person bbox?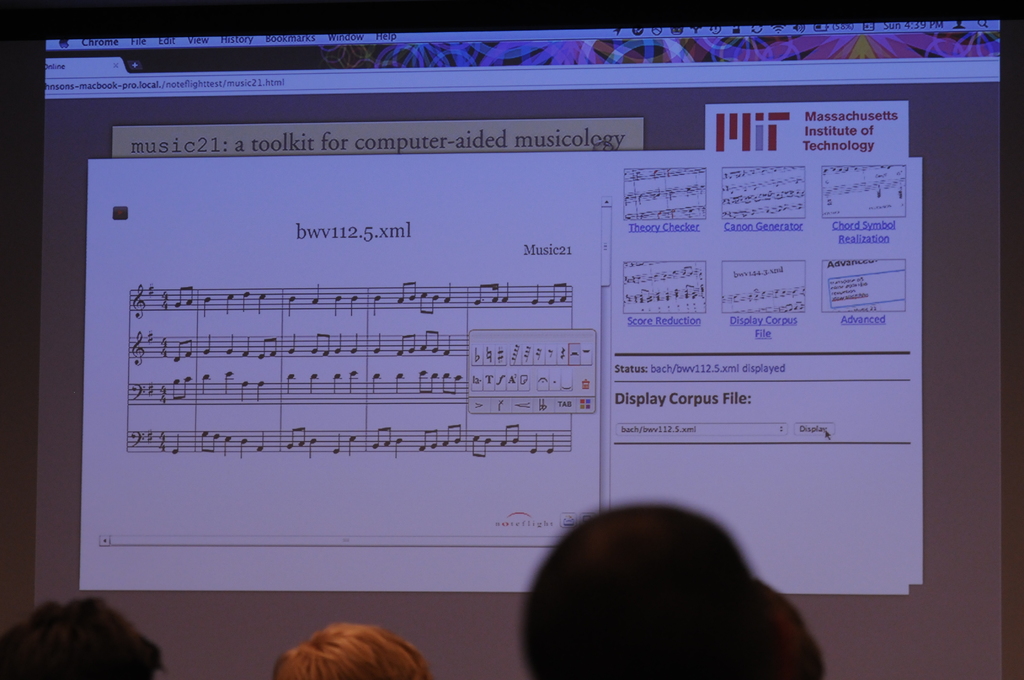
pyautogui.locateOnScreen(0, 594, 178, 679)
